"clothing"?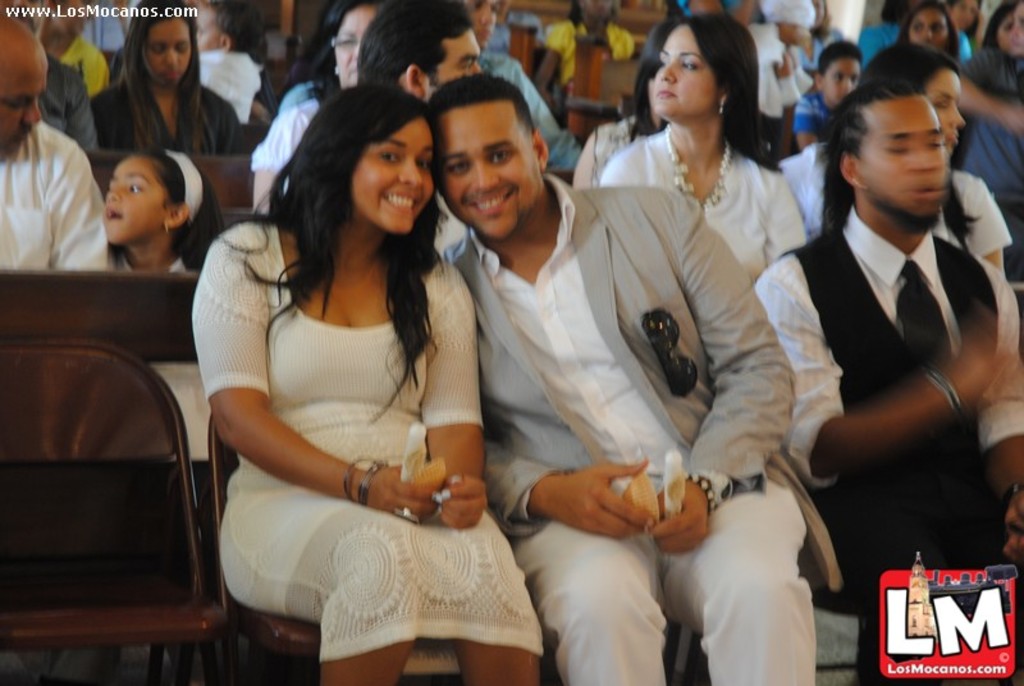
x1=948 y1=49 x2=1023 y2=291
